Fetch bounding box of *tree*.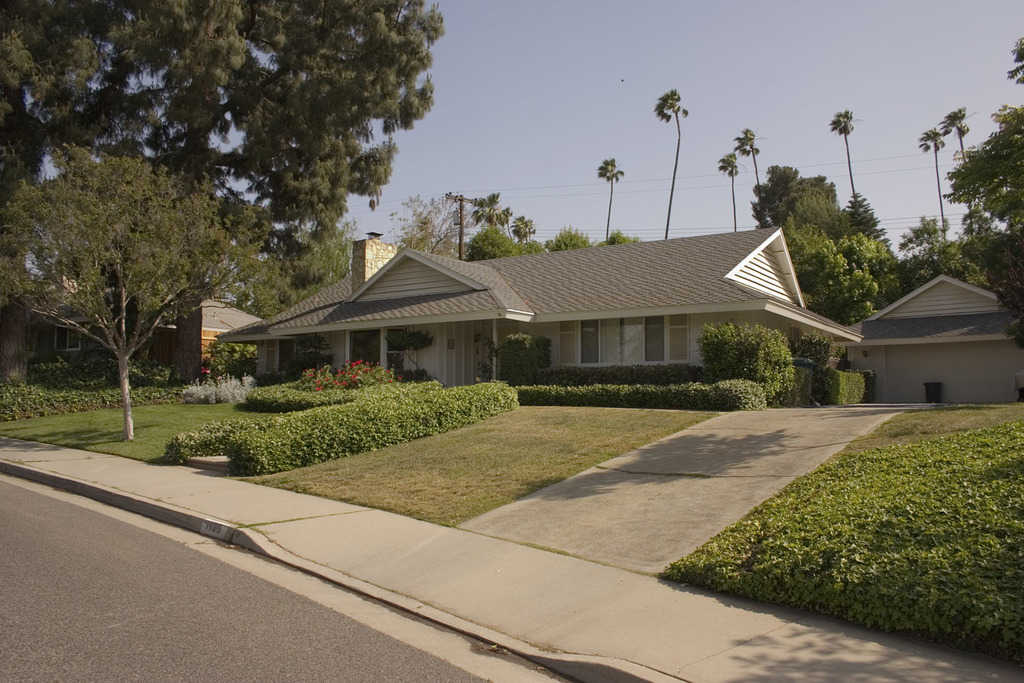
Bbox: 653 90 685 242.
